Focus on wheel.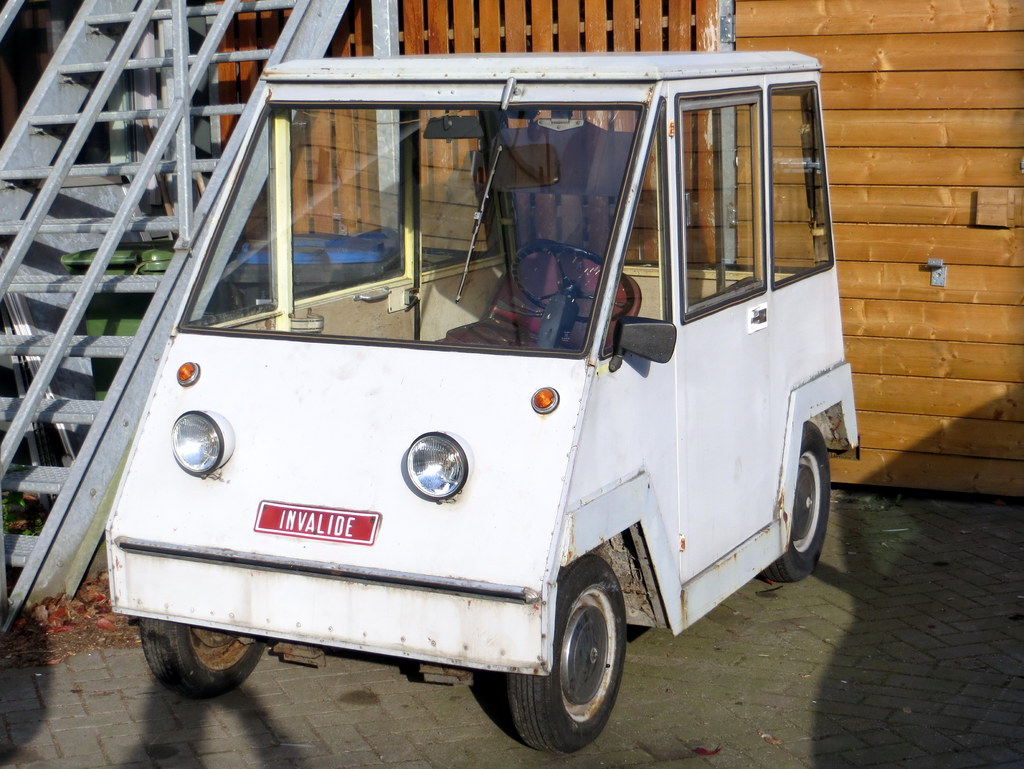
Focused at <bbox>507, 574, 628, 749</bbox>.
